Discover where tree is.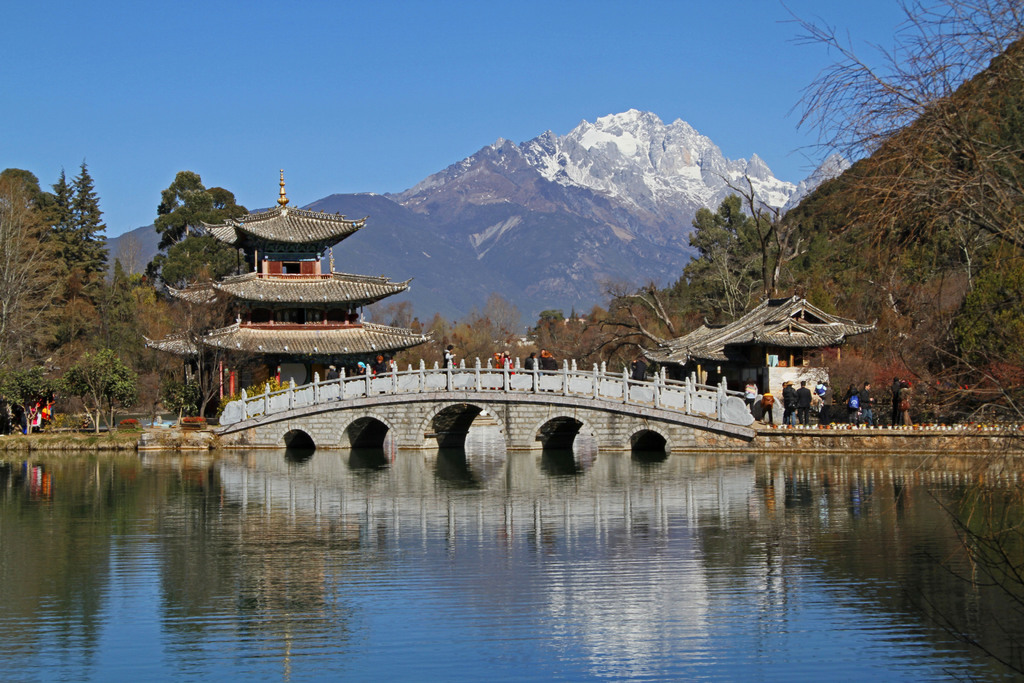
Discovered at [left=583, top=285, right=680, bottom=365].
